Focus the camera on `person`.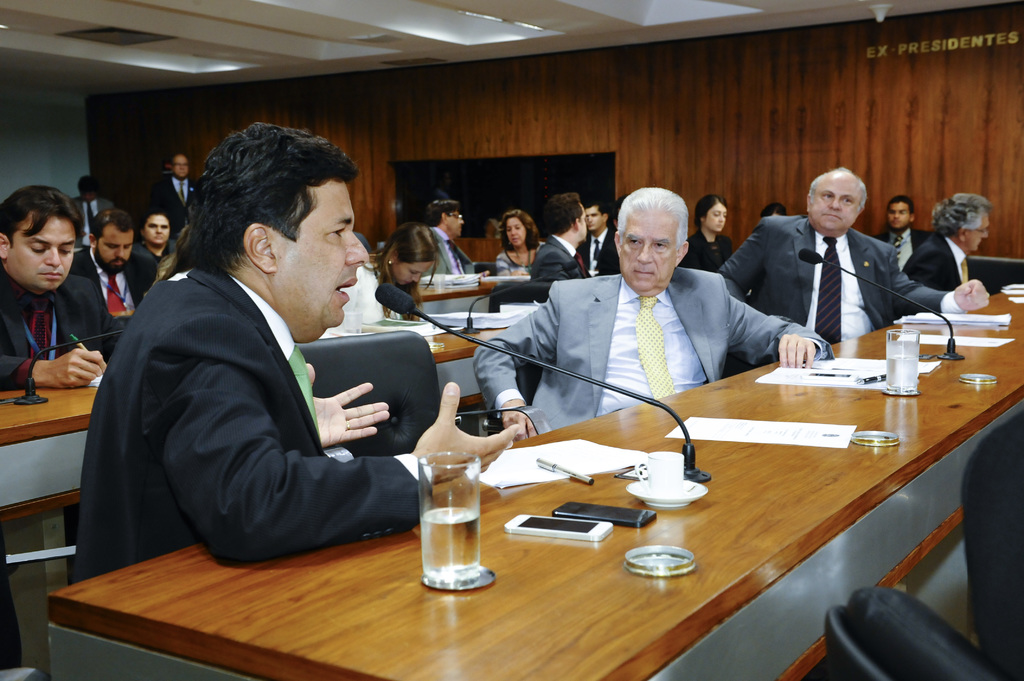
Focus region: bbox(0, 179, 133, 669).
